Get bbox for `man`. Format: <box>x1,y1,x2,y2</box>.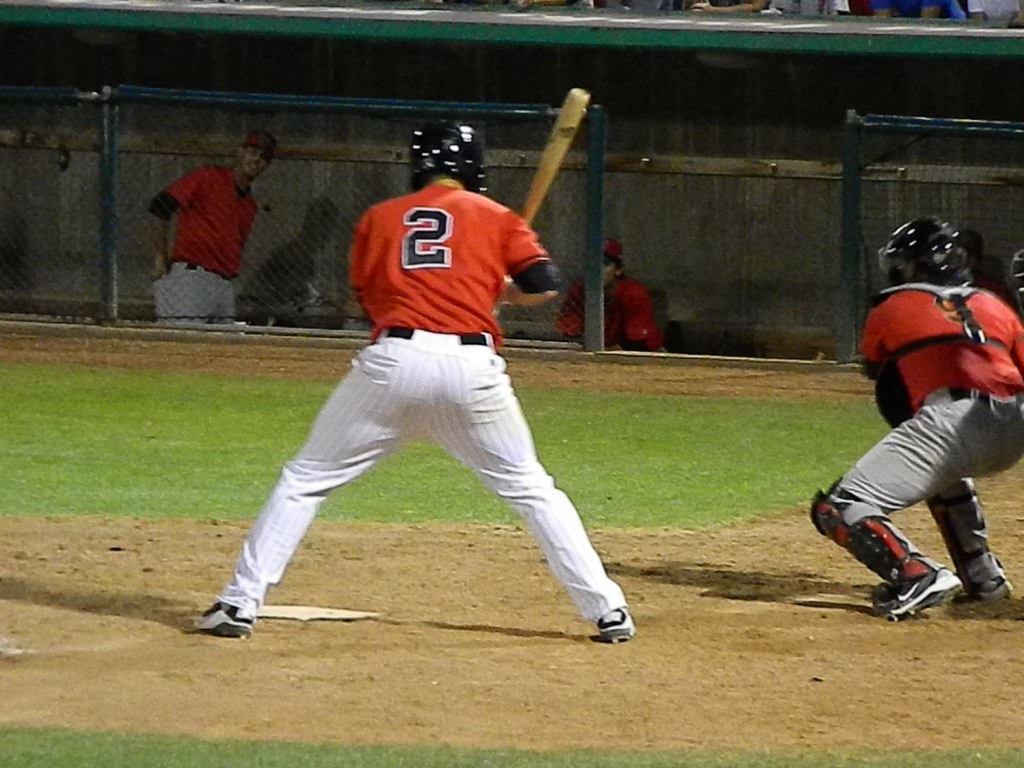
<box>554,237,671,358</box>.
